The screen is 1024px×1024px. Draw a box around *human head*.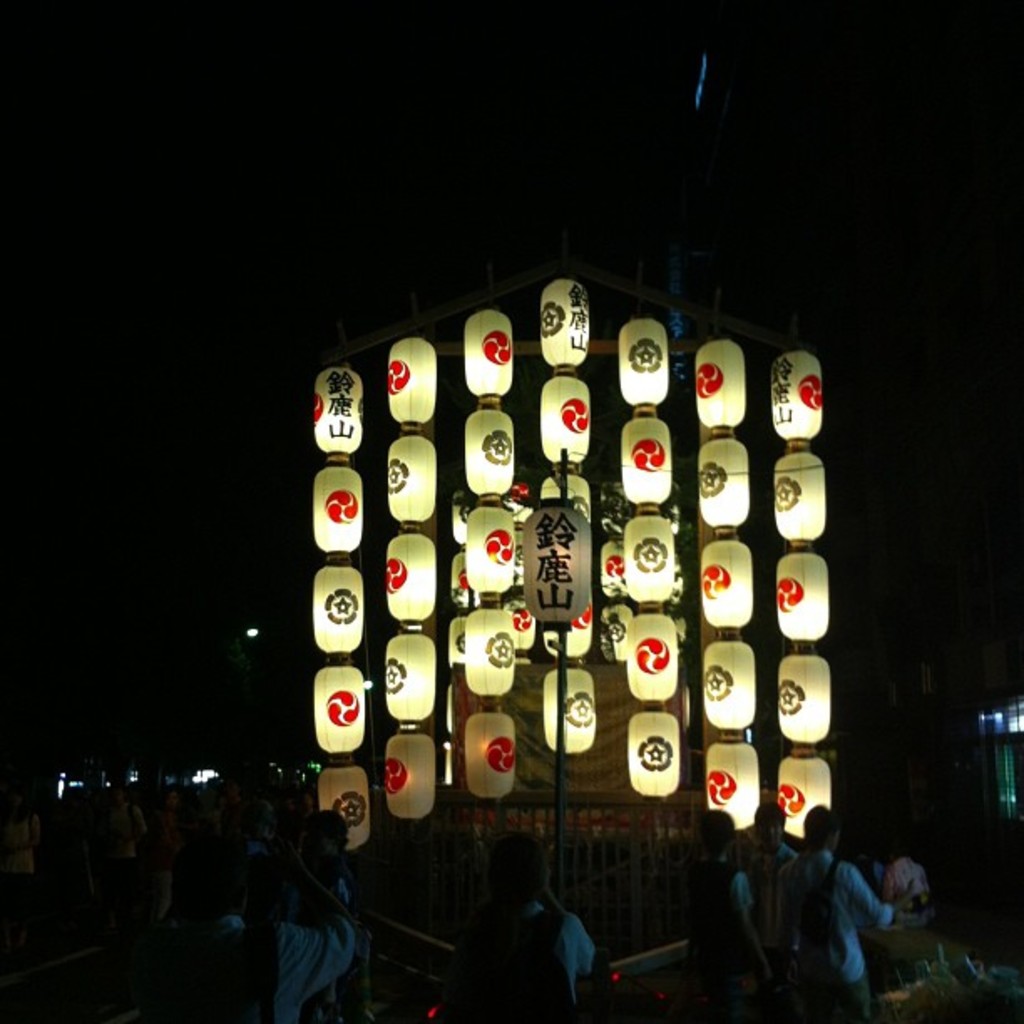
box=[699, 806, 743, 863].
